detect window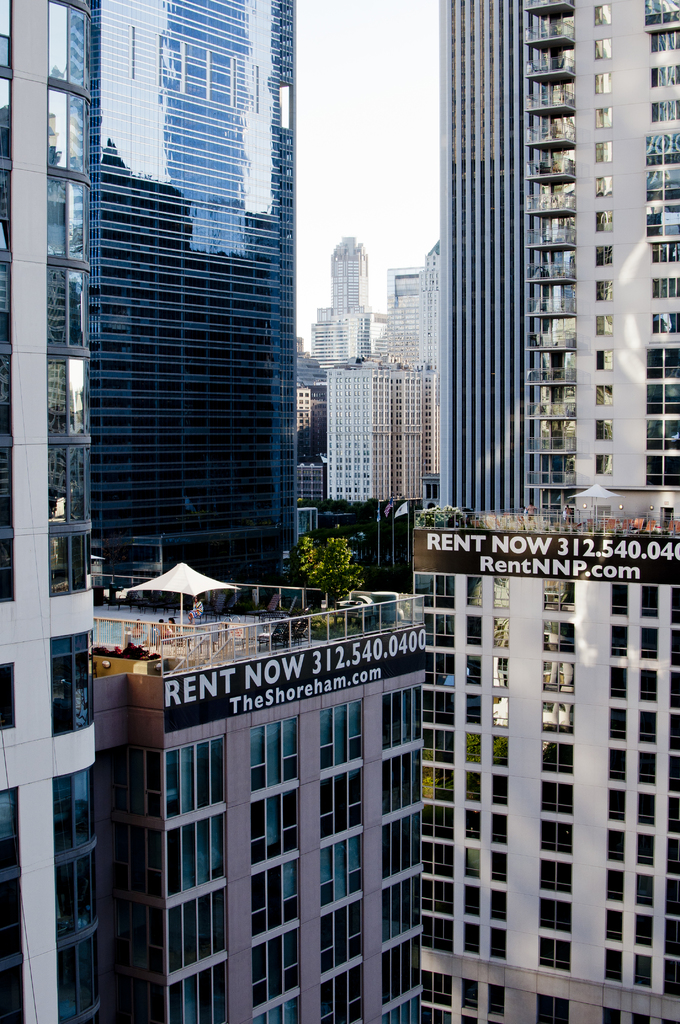
box=[424, 884, 451, 918]
